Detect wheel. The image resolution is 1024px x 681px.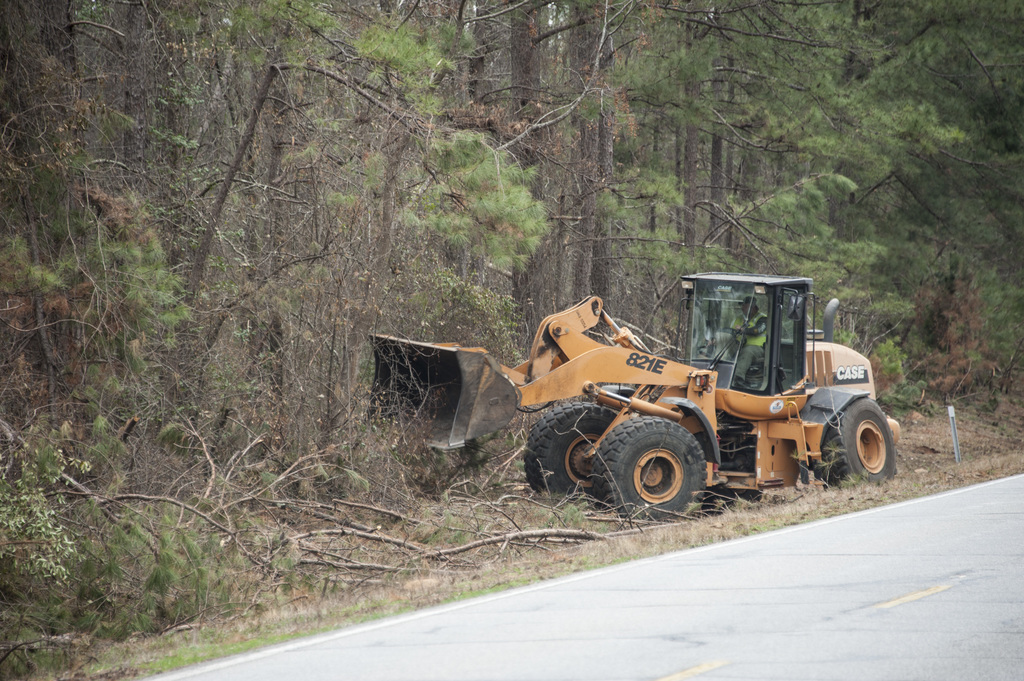
(left=612, top=422, right=716, bottom=508).
